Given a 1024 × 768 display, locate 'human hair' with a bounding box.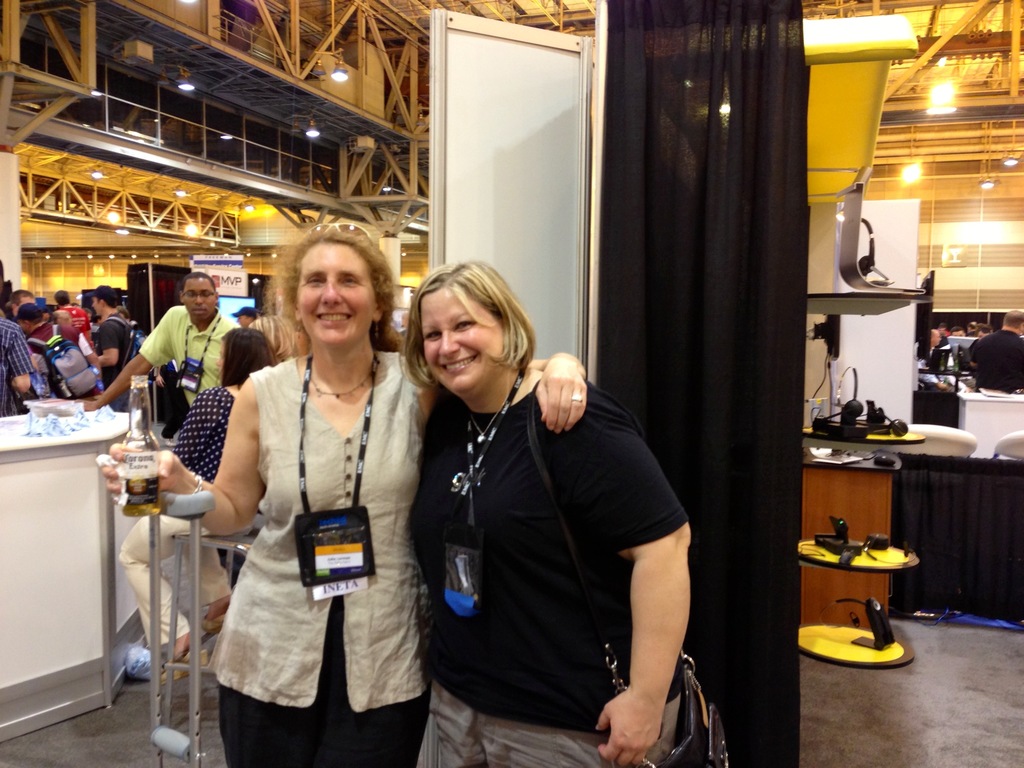
Located: region(266, 225, 381, 389).
